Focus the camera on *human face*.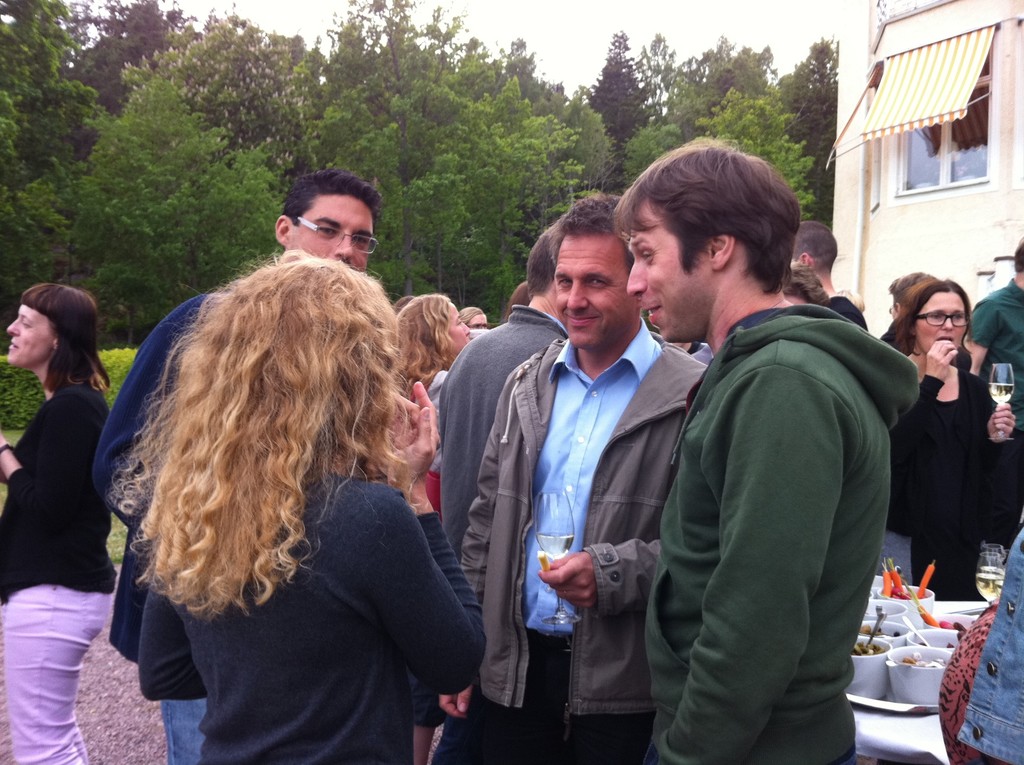
Focus region: rect(445, 303, 468, 353).
